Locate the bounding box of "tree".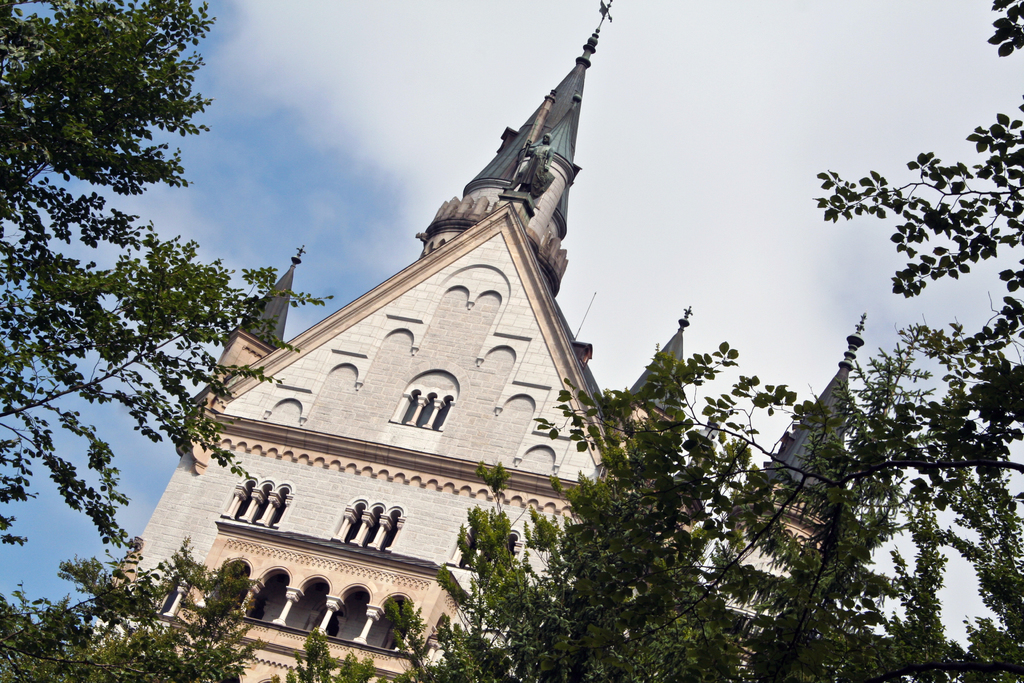
Bounding box: [0, 0, 333, 551].
